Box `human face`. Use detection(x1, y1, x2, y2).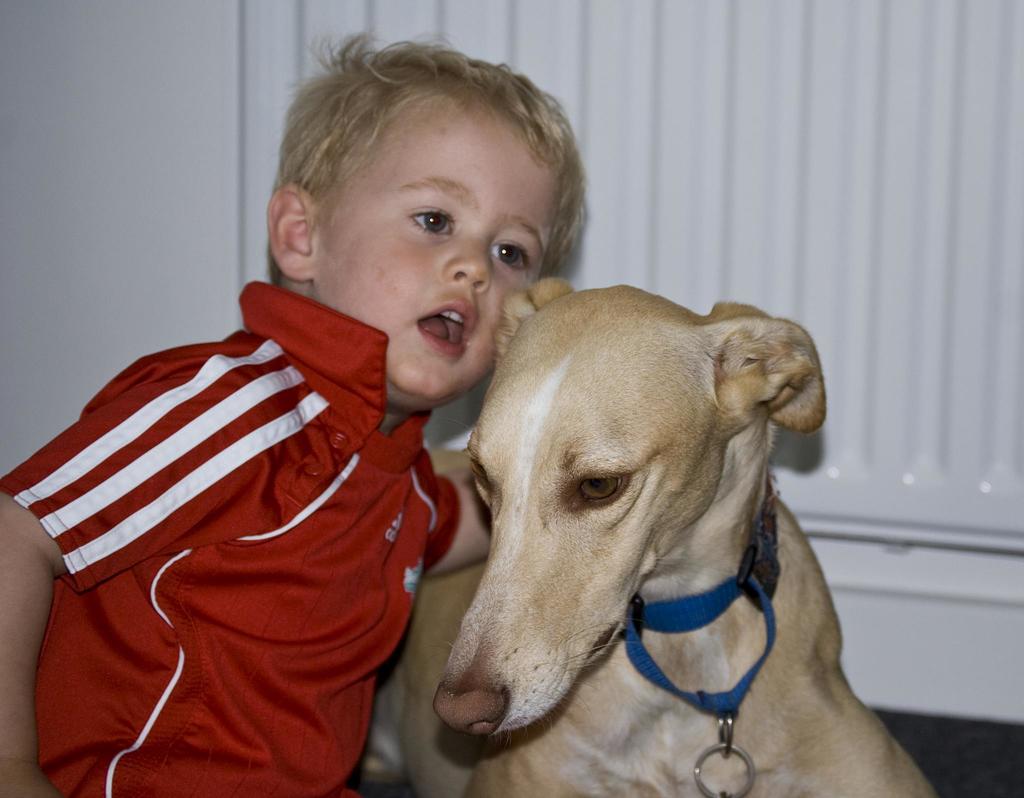
detection(317, 108, 559, 409).
